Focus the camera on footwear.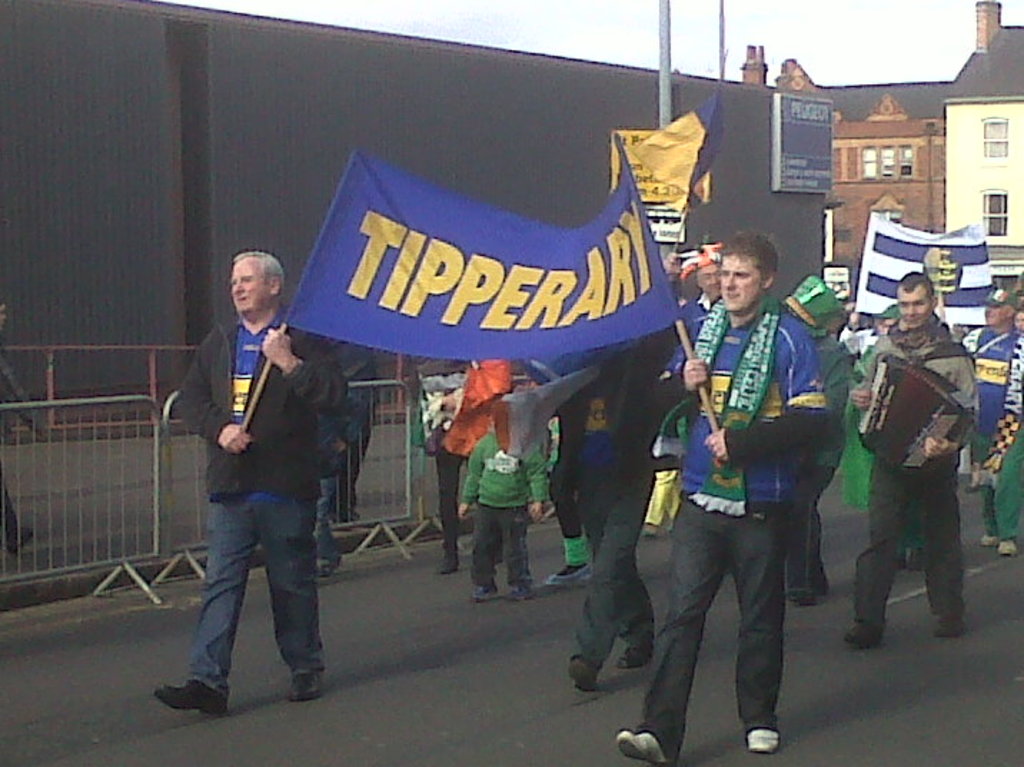
Focus region: BBox(502, 584, 528, 597).
